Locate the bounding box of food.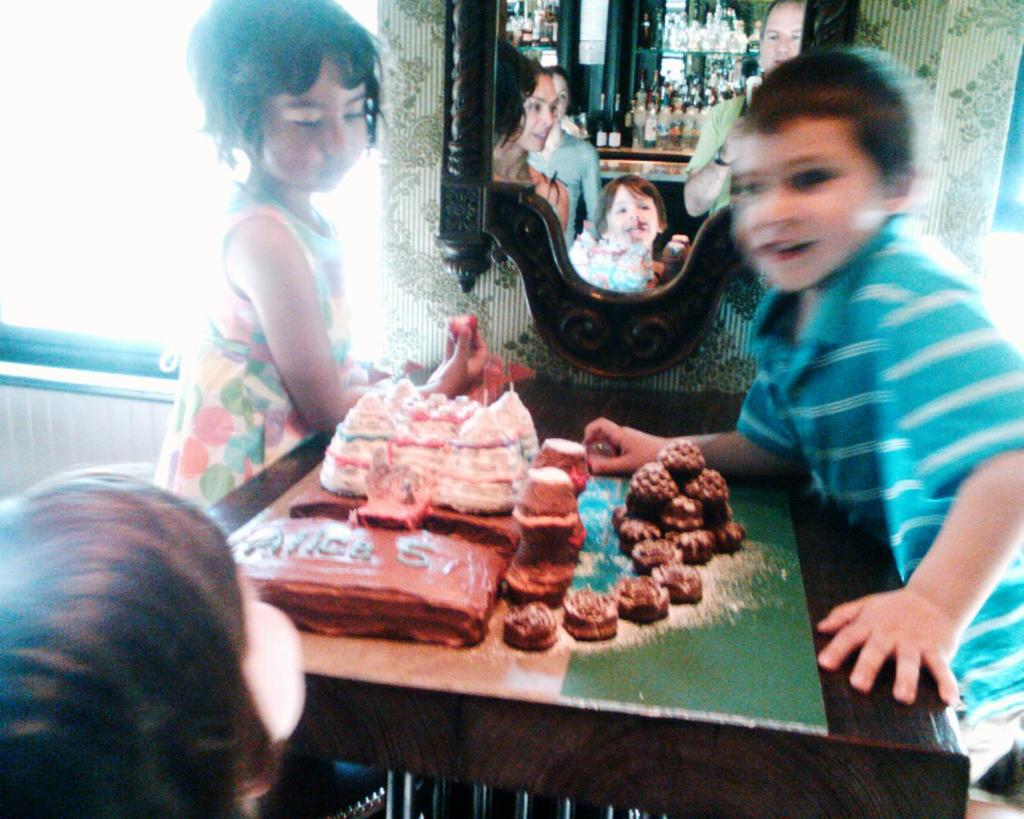
Bounding box: l=504, t=595, r=559, b=655.
